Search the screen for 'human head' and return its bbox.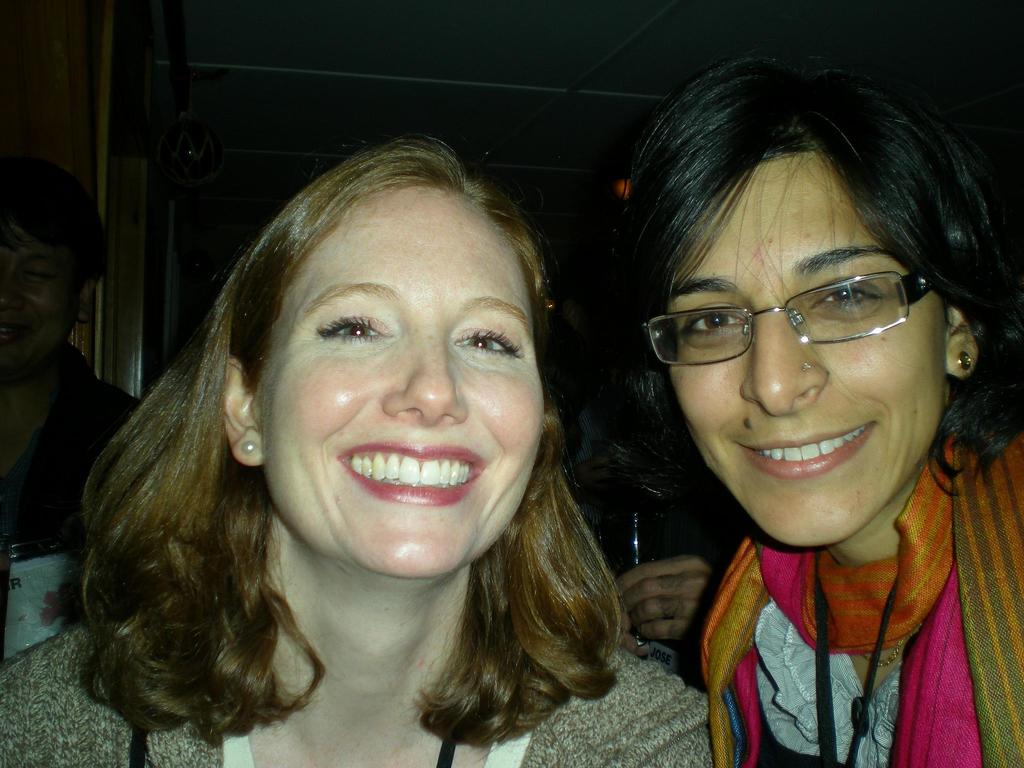
Found: 646/56/986/547.
